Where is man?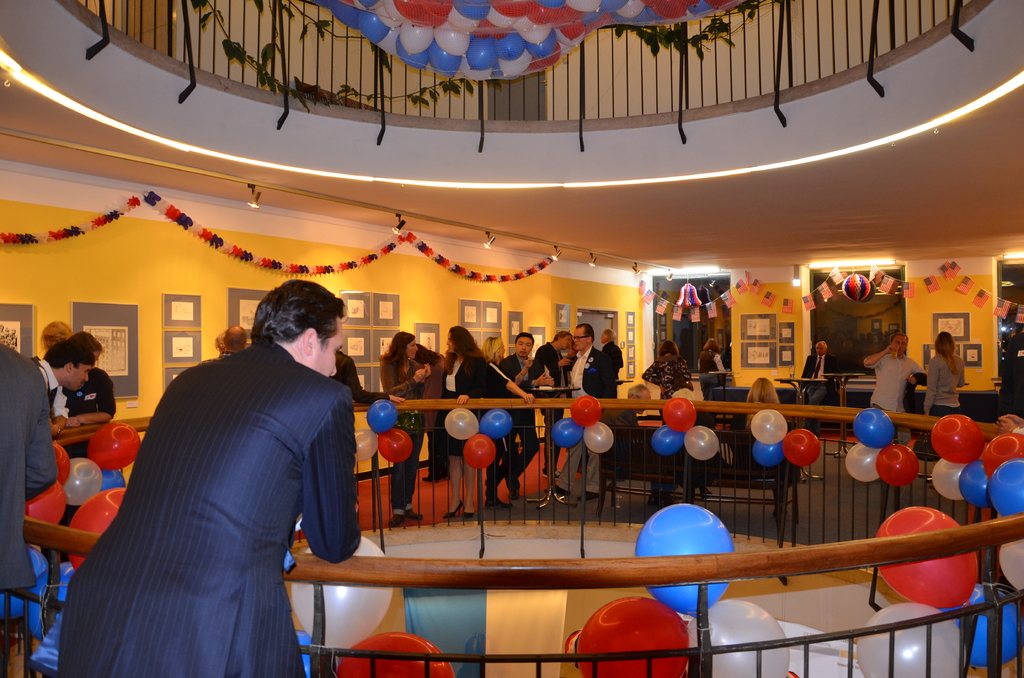
left=493, top=332, right=551, bottom=501.
